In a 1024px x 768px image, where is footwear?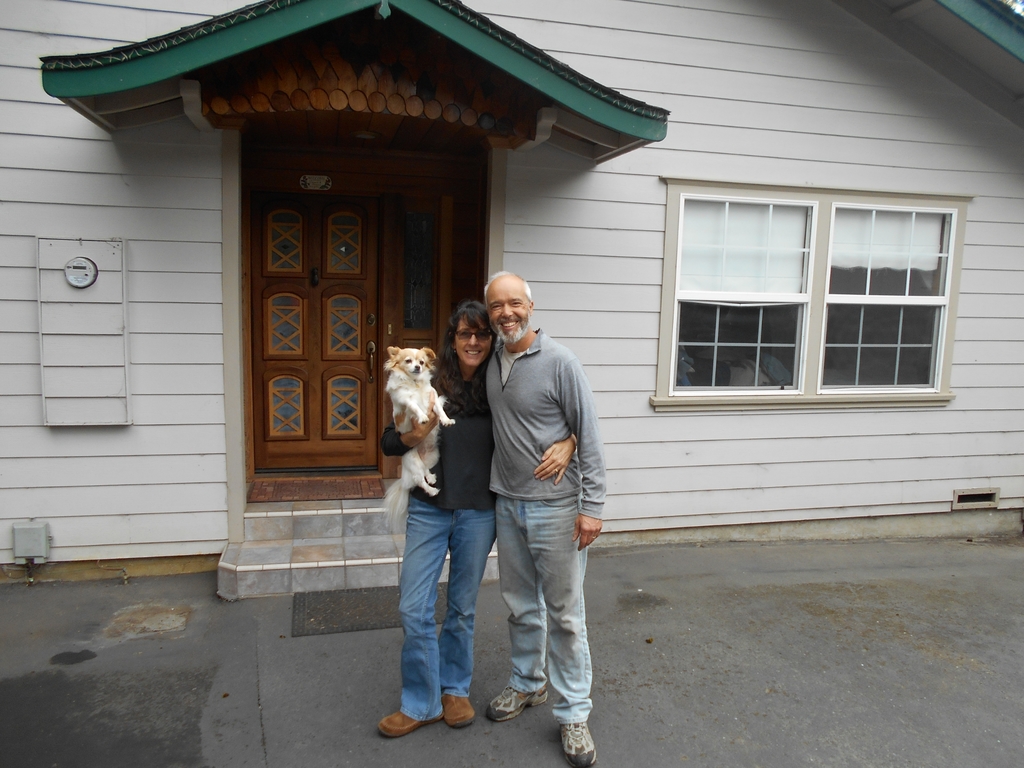
{"left": 444, "top": 694, "right": 476, "bottom": 725}.
